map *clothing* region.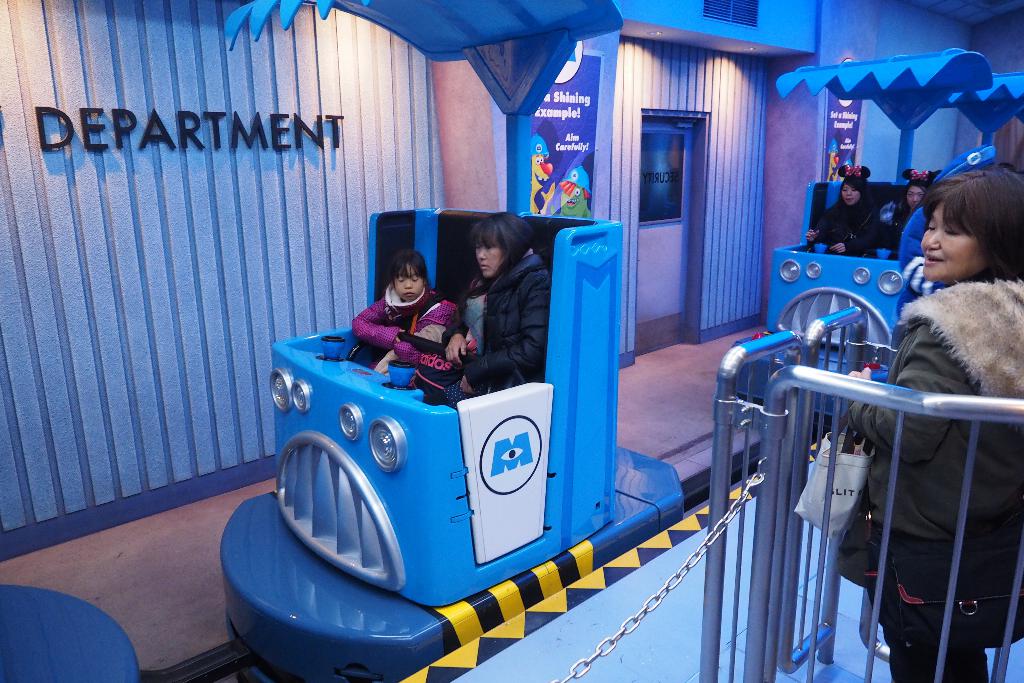
Mapped to l=805, t=184, r=876, b=265.
